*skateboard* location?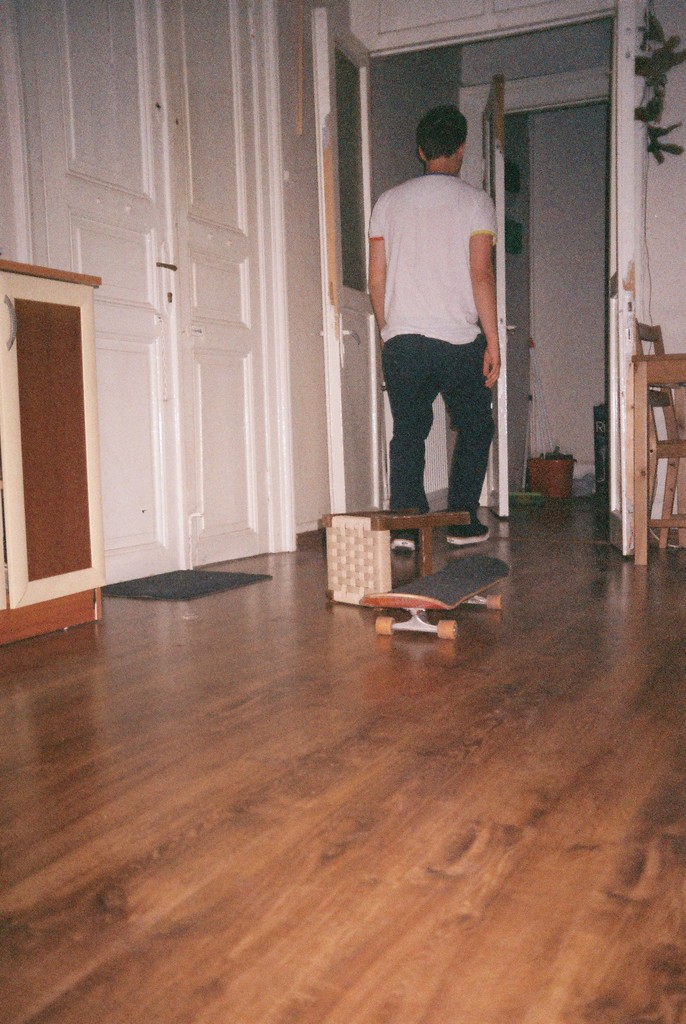
bbox(360, 554, 510, 646)
